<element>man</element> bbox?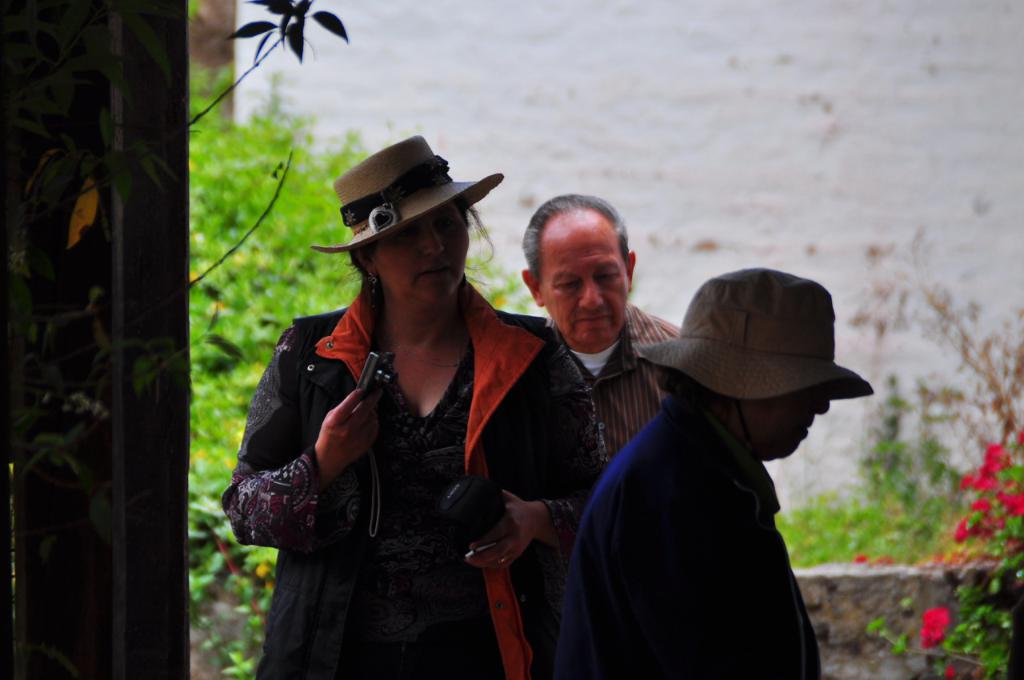
(left=514, top=227, right=874, bottom=679)
